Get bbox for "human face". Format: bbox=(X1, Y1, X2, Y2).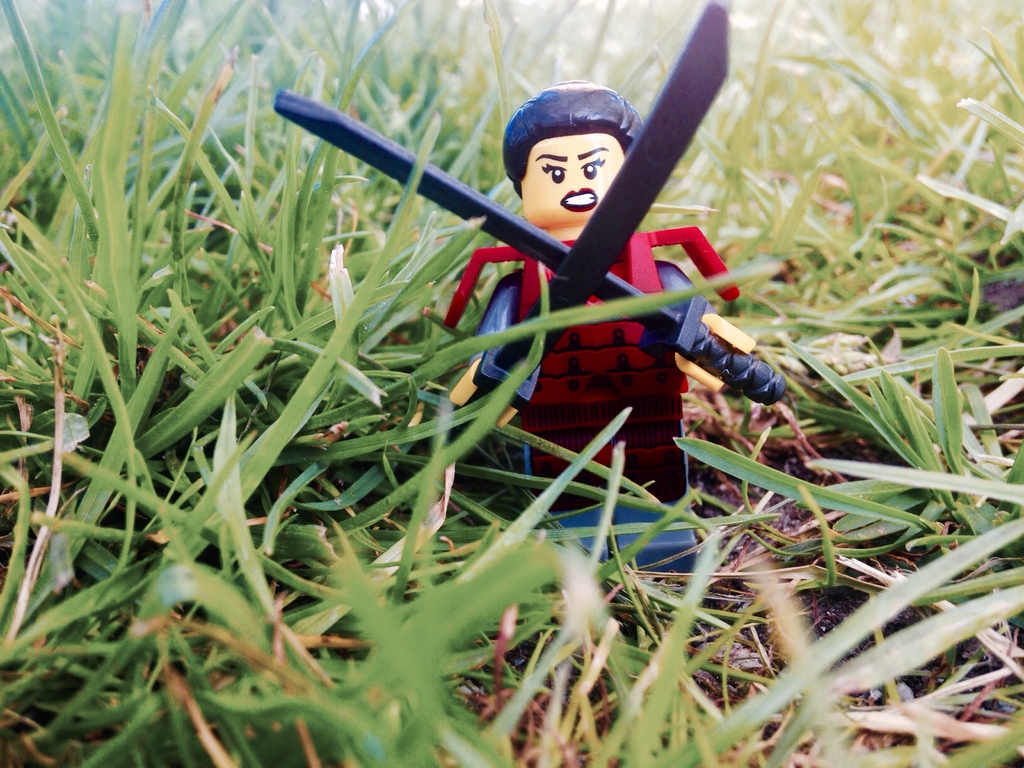
bbox=(522, 124, 627, 218).
